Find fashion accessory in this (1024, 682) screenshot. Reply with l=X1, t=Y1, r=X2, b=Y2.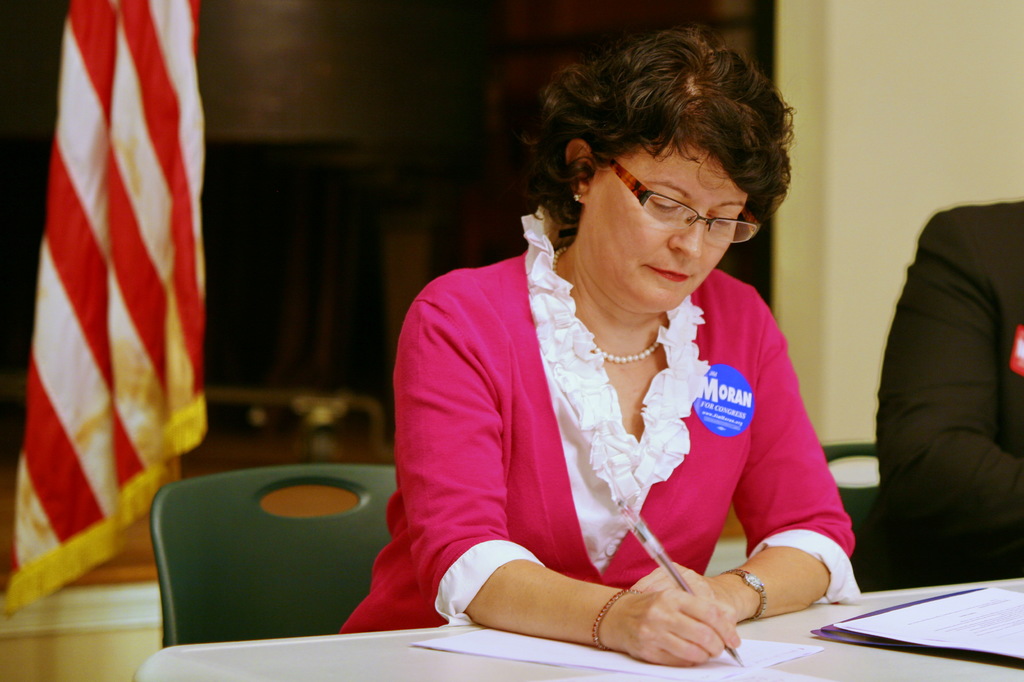
l=575, t=194, r=581, b=202.
